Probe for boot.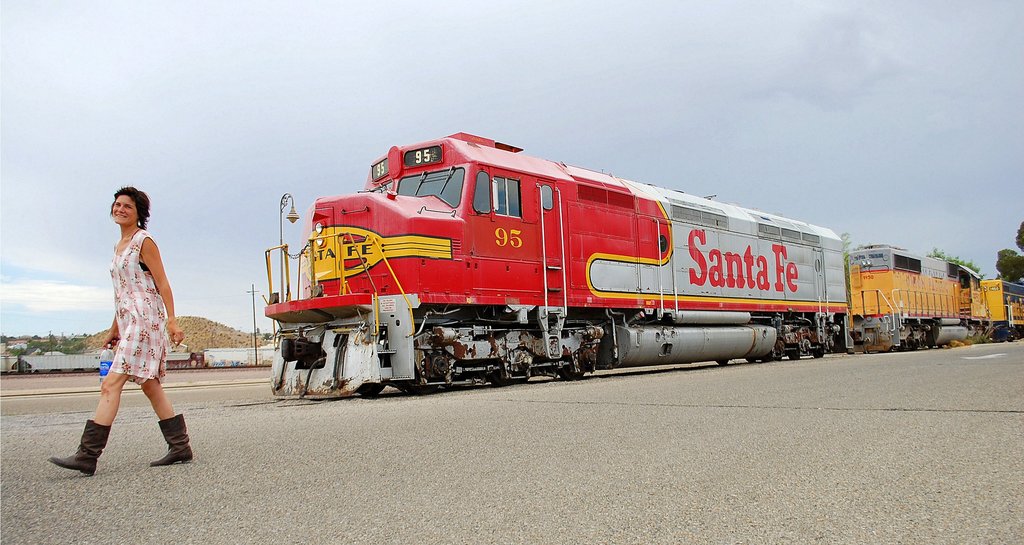
Probe result: [150, 416, 189, 470].
